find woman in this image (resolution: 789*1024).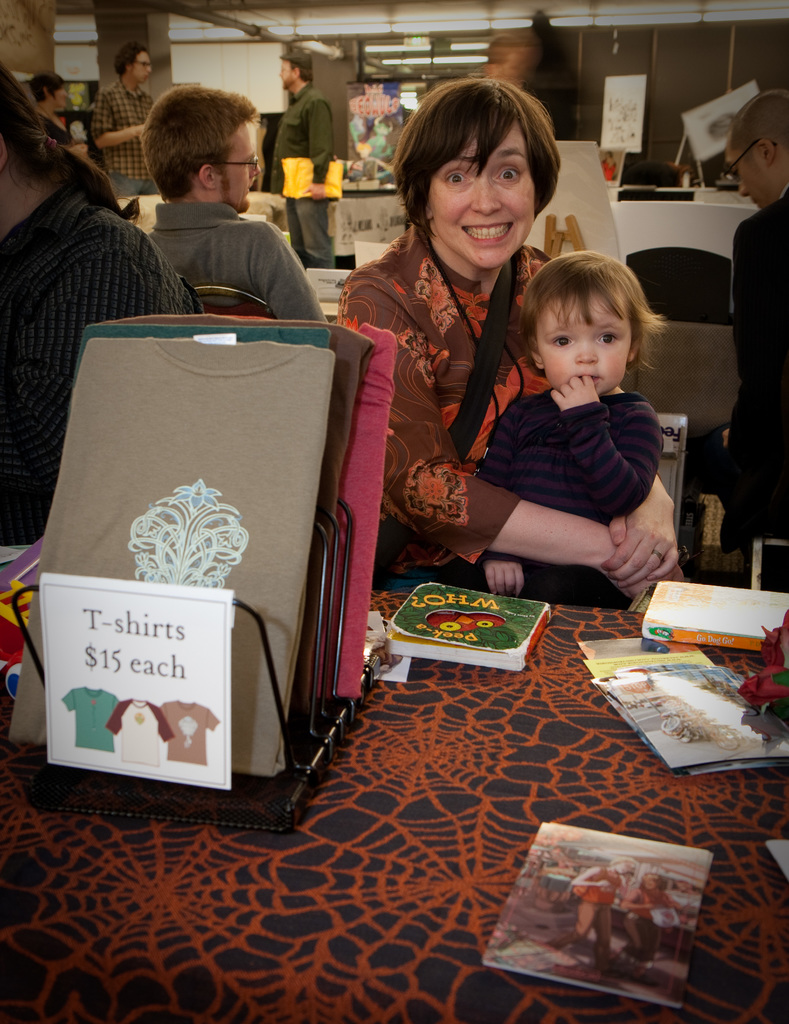
<region>333, 76, 679, 591</region>.
